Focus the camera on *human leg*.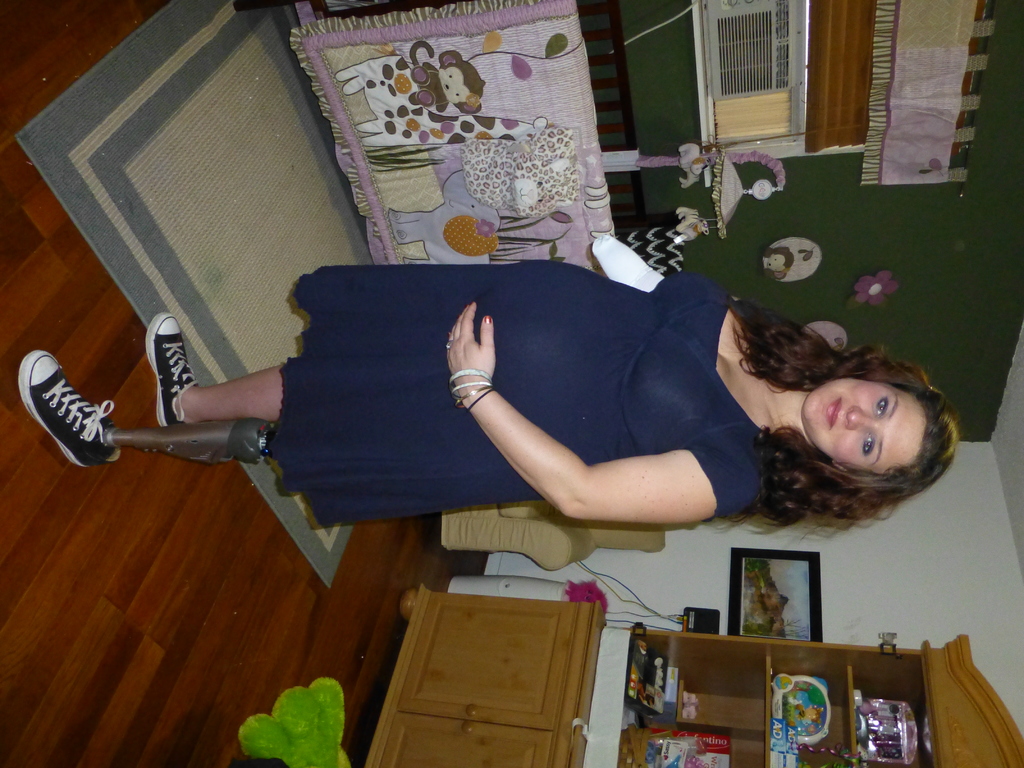
Focus region: <region>6, 348, 333, 465</region>.
